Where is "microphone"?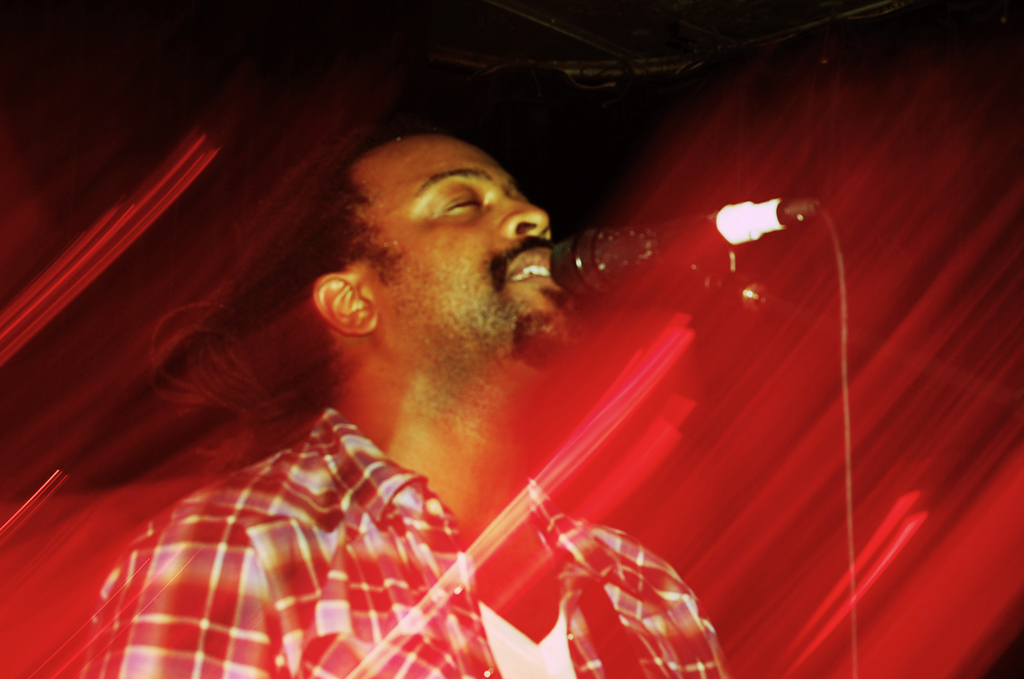
[x1=546, y1=198, x2=824, y2=307].
